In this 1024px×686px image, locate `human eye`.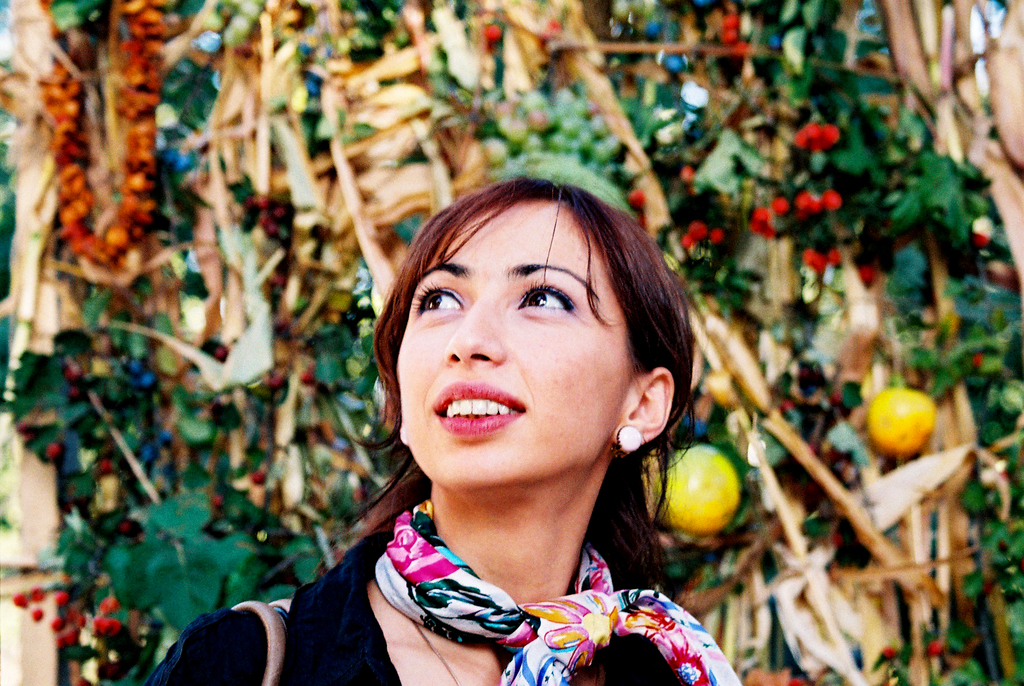
Bounding box: (x1=510, y1=275, x2=579, y2=324).
